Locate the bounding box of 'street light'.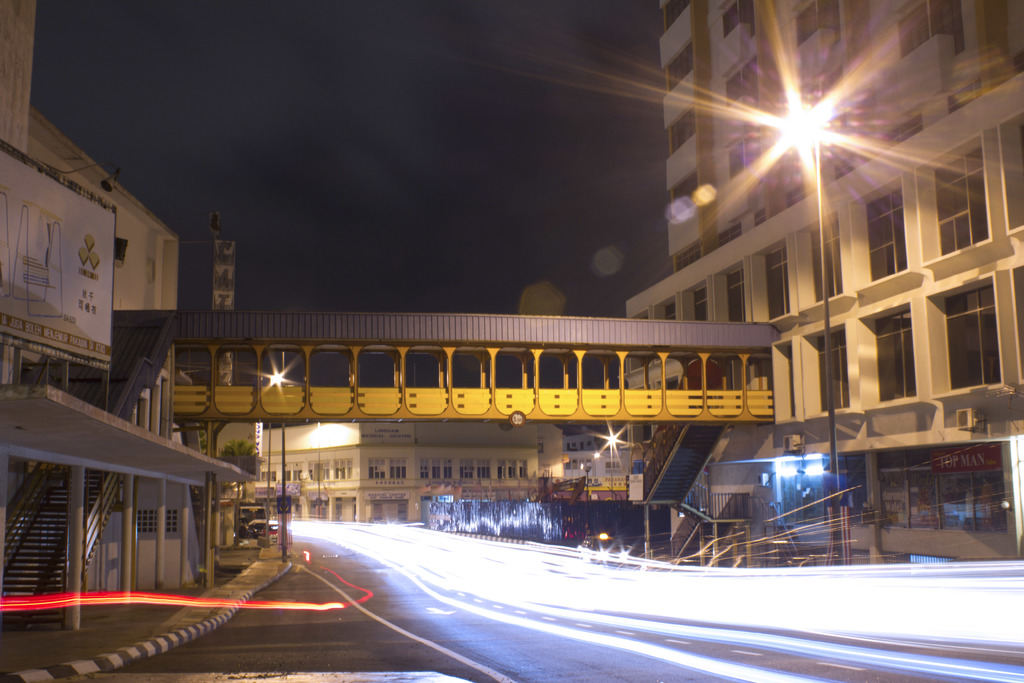
Bounding box: 264:368:286:559.
